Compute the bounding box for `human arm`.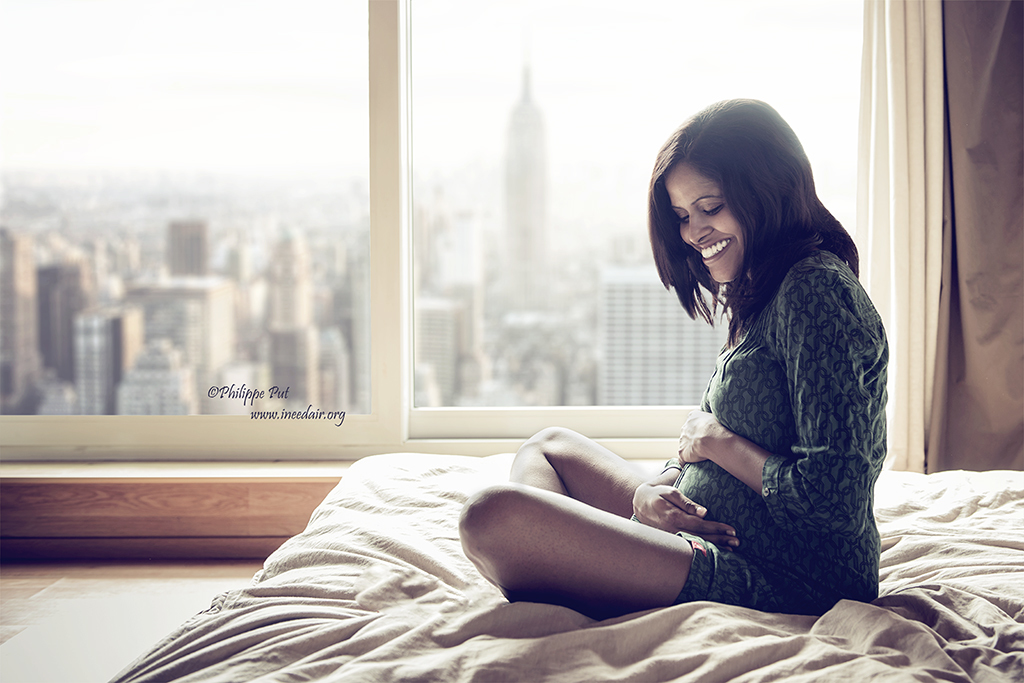
(631,453,740,554).
